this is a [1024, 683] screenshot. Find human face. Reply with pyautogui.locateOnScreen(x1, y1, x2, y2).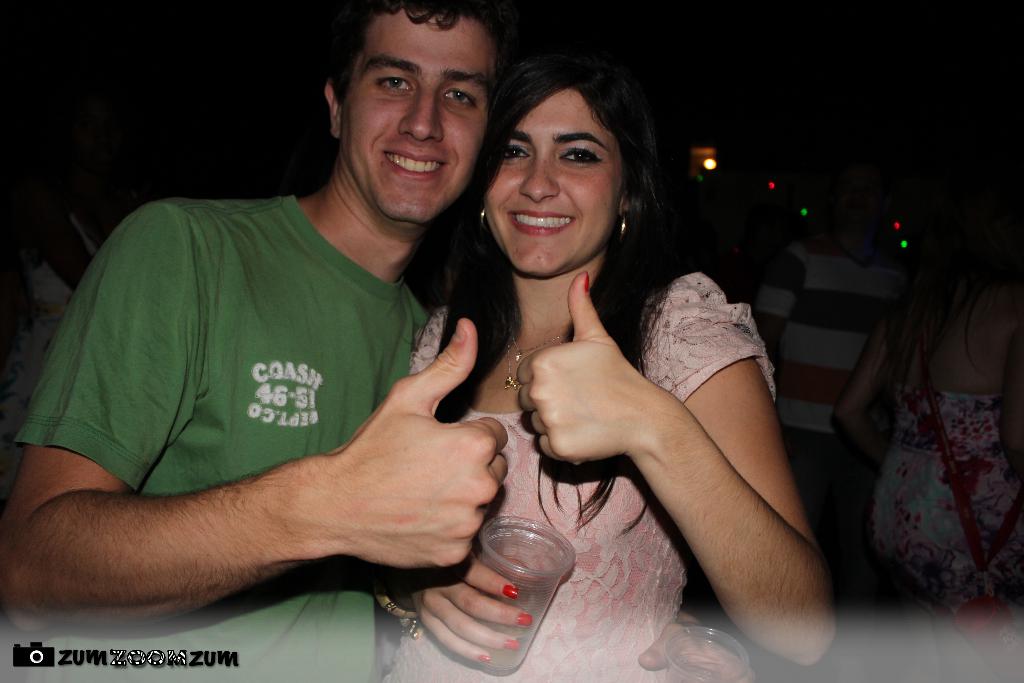
pyautogui.locateOnScreen(340, 7, 501, 226).
